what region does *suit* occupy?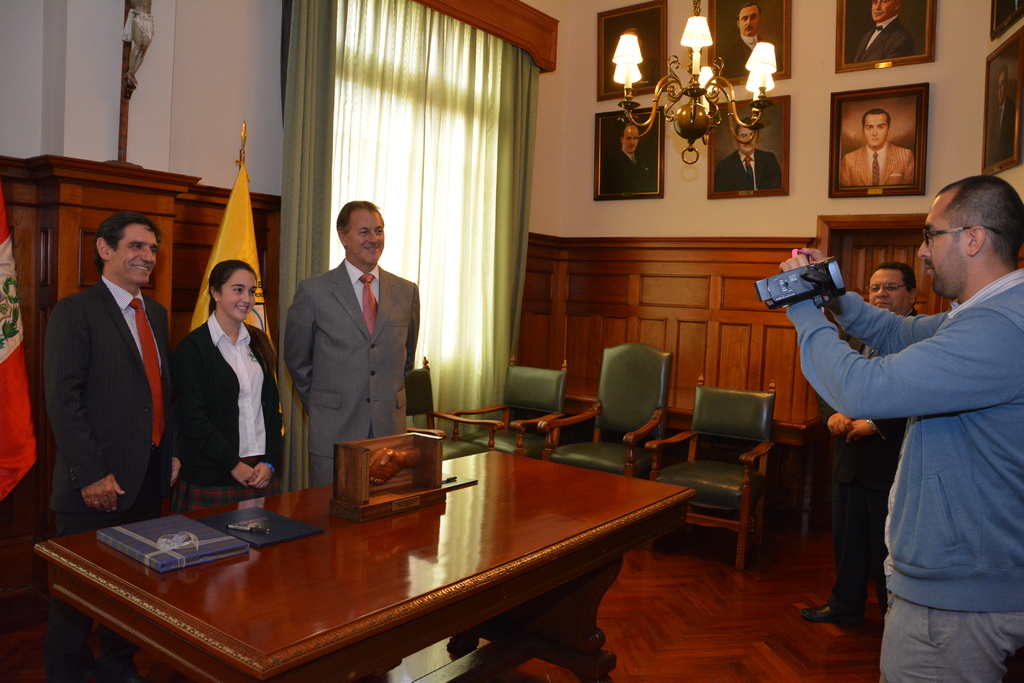
(left=984, top=98, right=1011, bottom=166).
